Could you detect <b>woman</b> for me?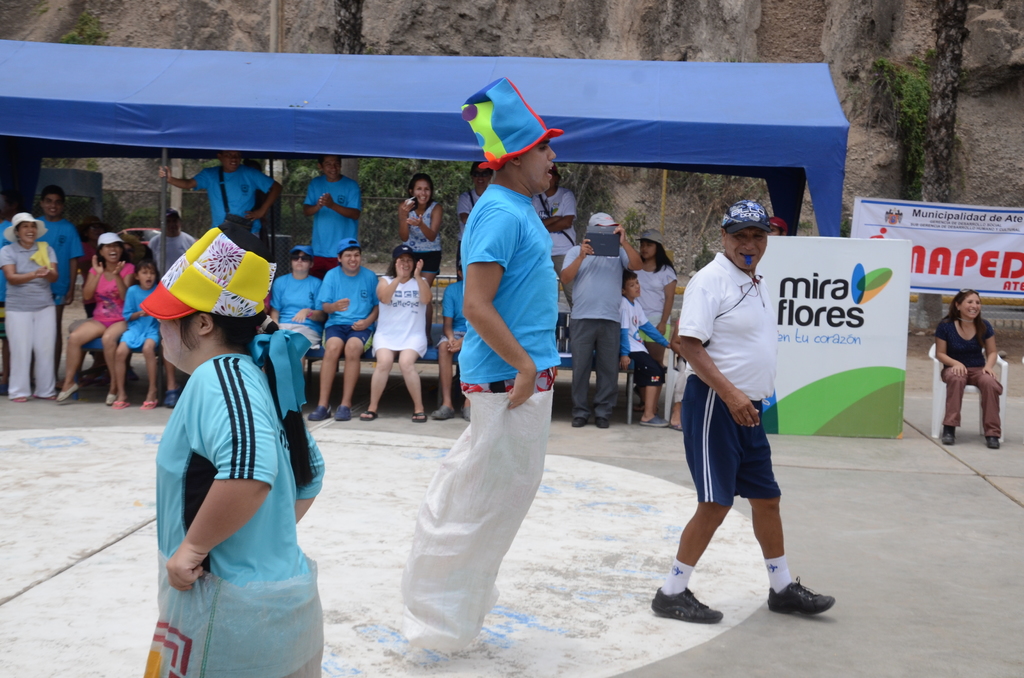
Detection result: 0, 211, 60, 403.
